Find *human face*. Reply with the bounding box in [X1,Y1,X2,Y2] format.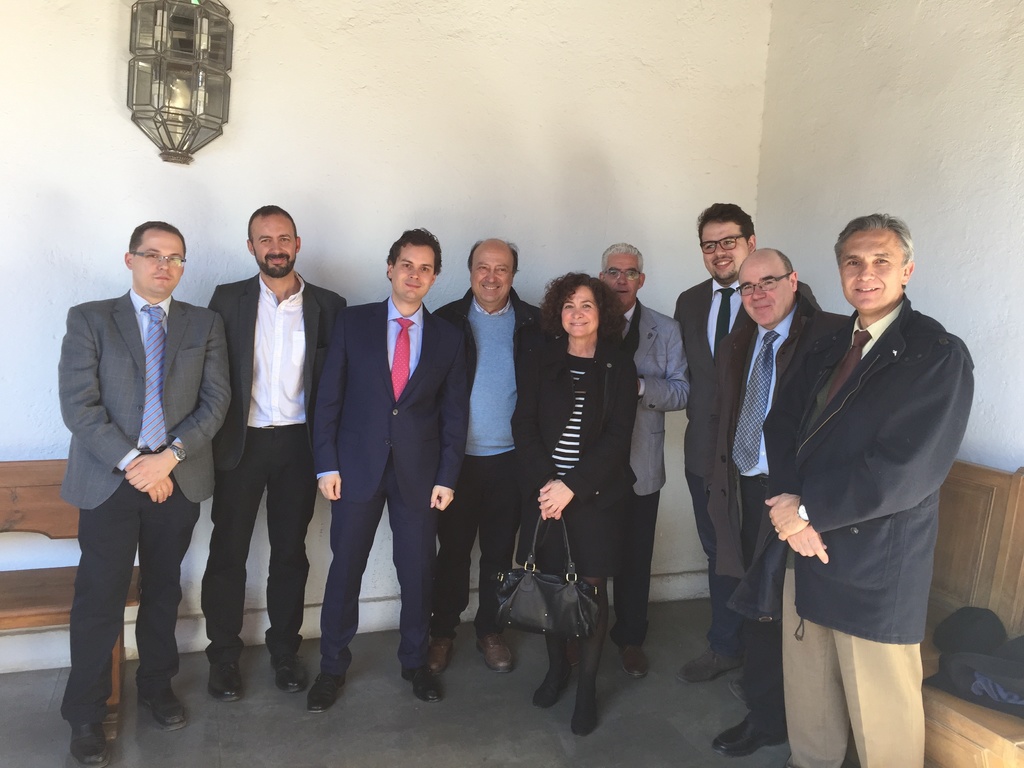
[132,233,183,300].
